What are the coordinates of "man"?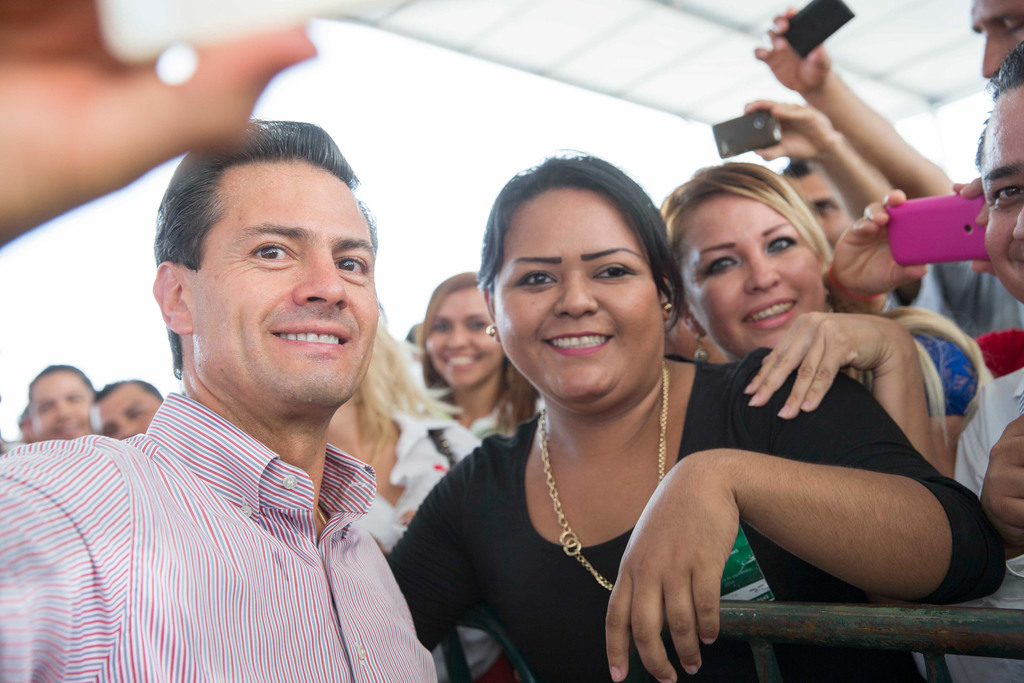
bbox(972, 0, 1023, 83).
